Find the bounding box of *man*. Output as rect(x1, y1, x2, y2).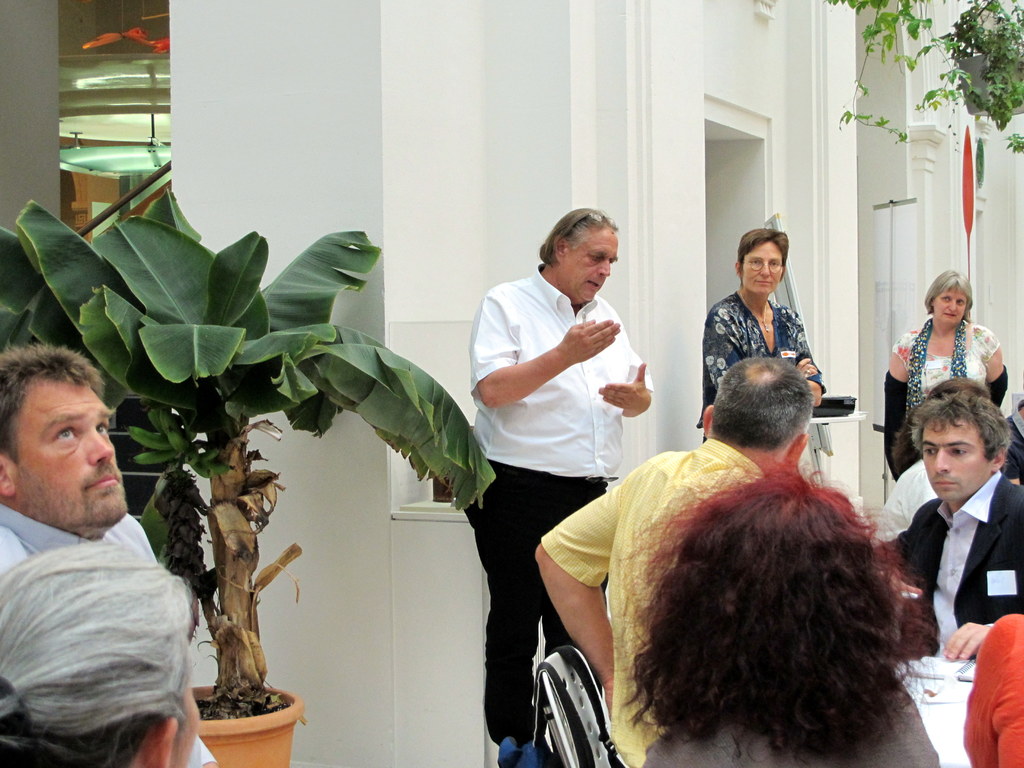
rect(878, 378, 1023, 660).
